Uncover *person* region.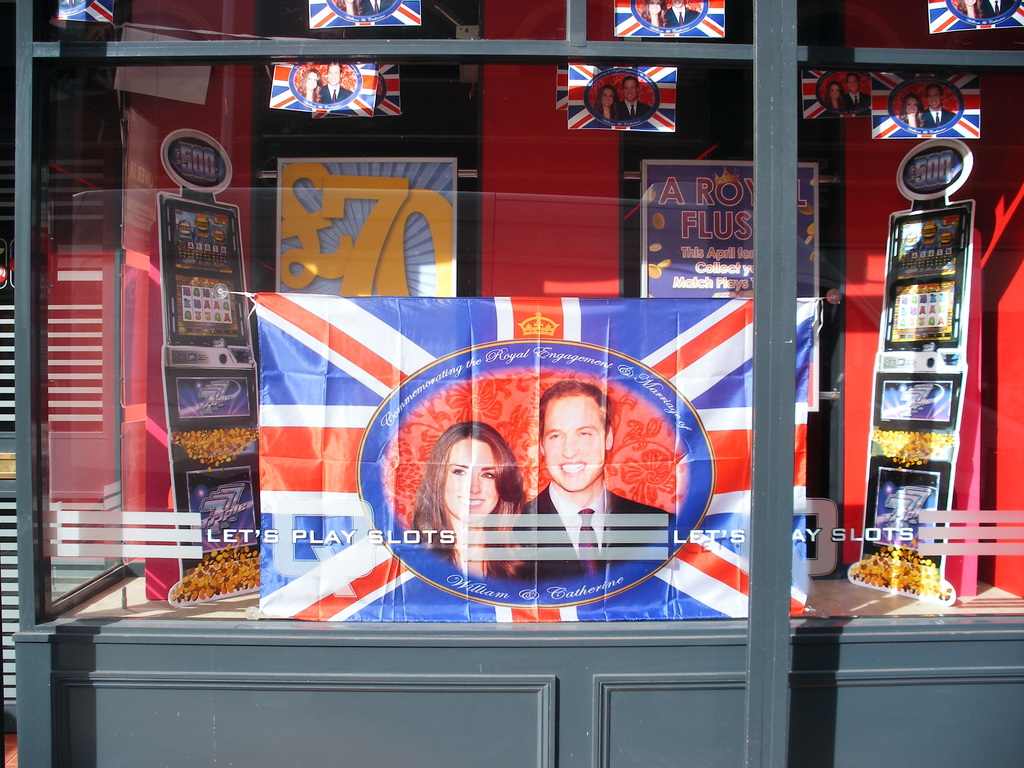
Uncovered: crop(897, 92, 922, 127).
